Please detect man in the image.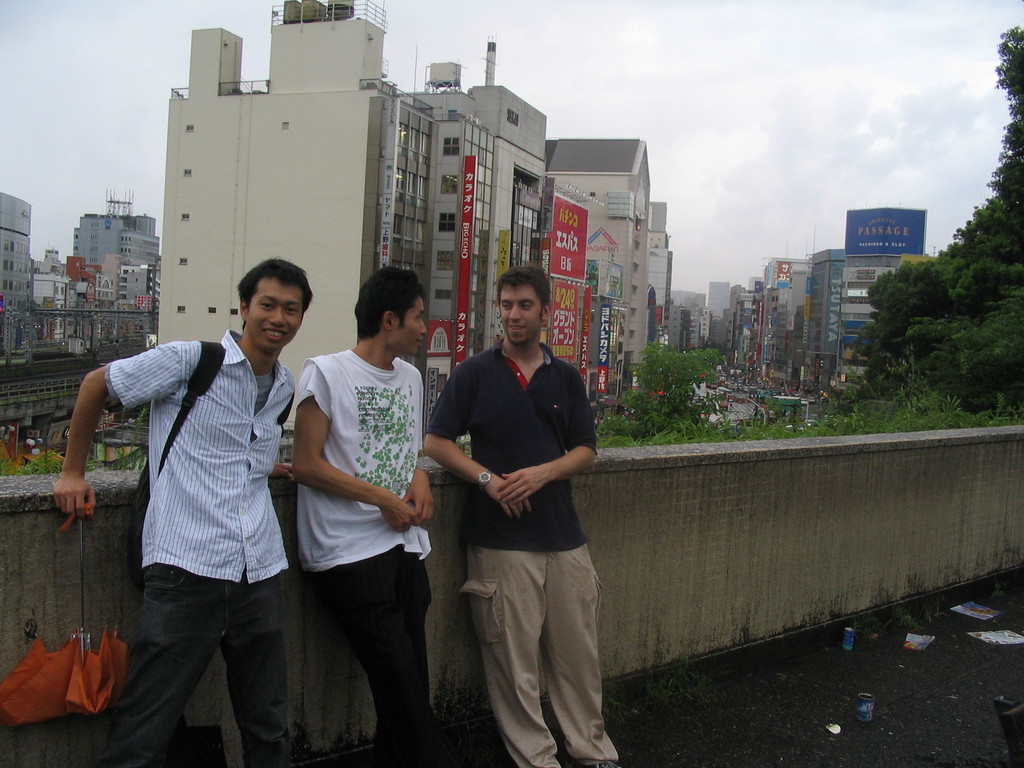
select_region(54, 255, 314, 767).
